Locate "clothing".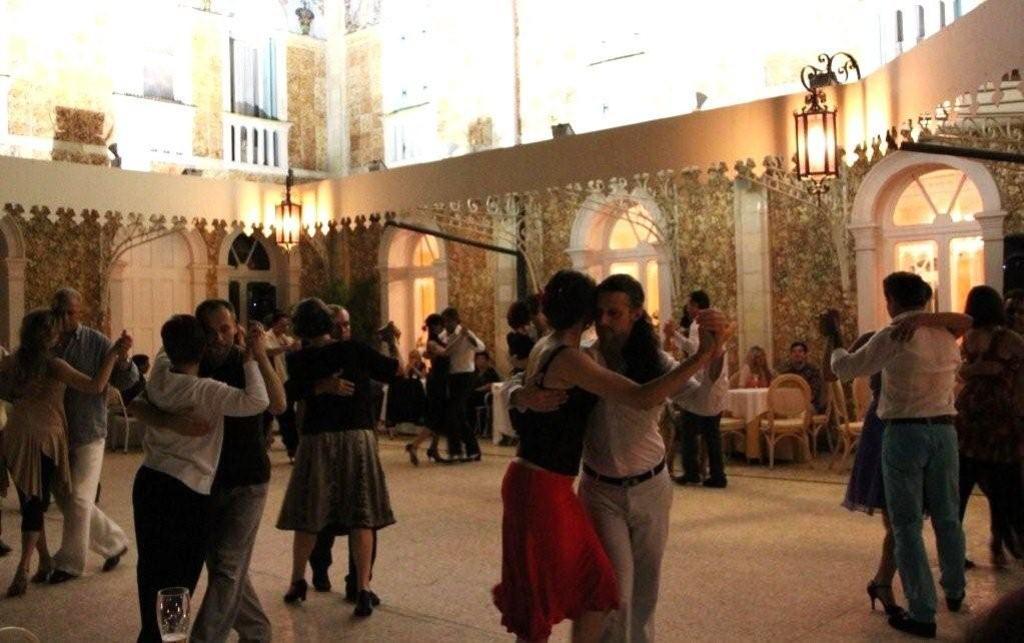
Bounding box: Rect(254, 312, 413, 629).
